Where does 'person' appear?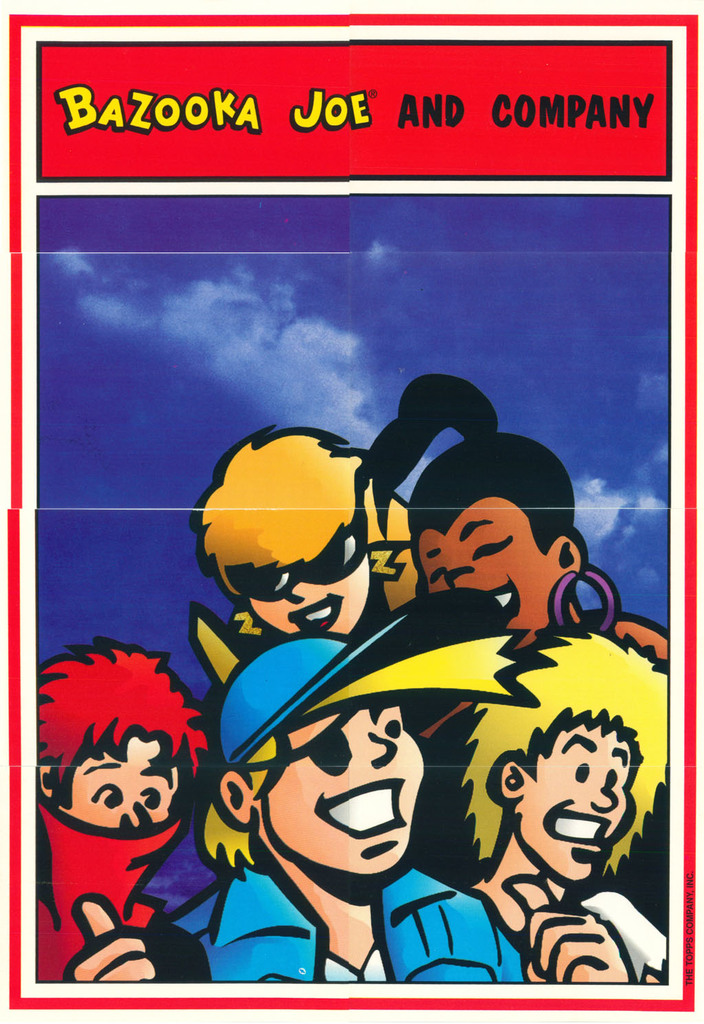
Appears at <region>194, 424, 419, 686</region>.
